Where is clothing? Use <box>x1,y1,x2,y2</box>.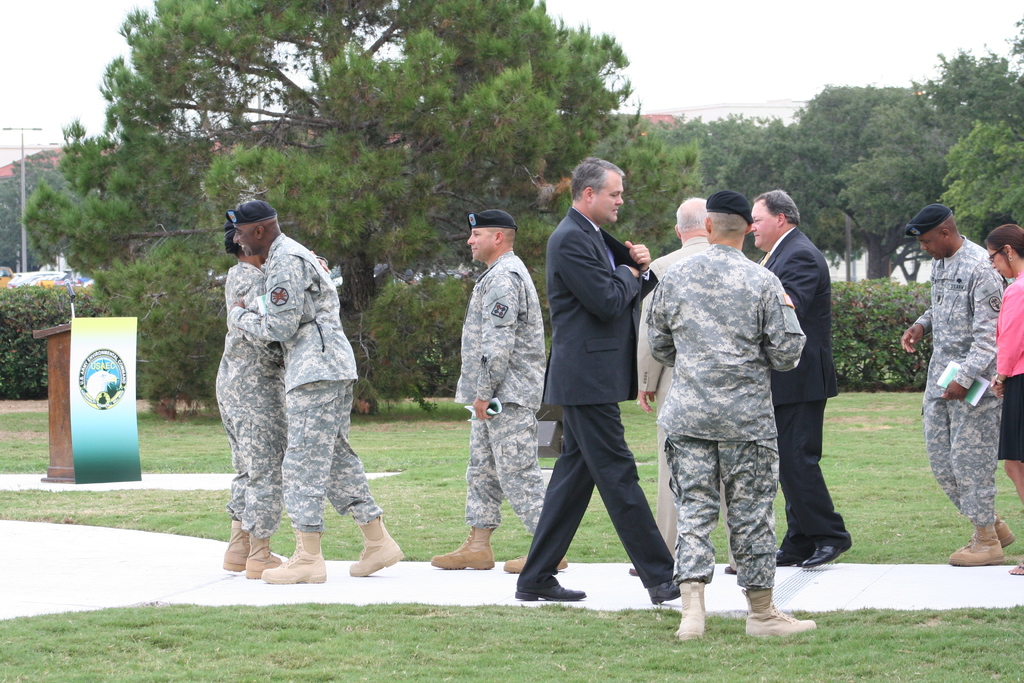
<box>630,238,756,568</box>.
